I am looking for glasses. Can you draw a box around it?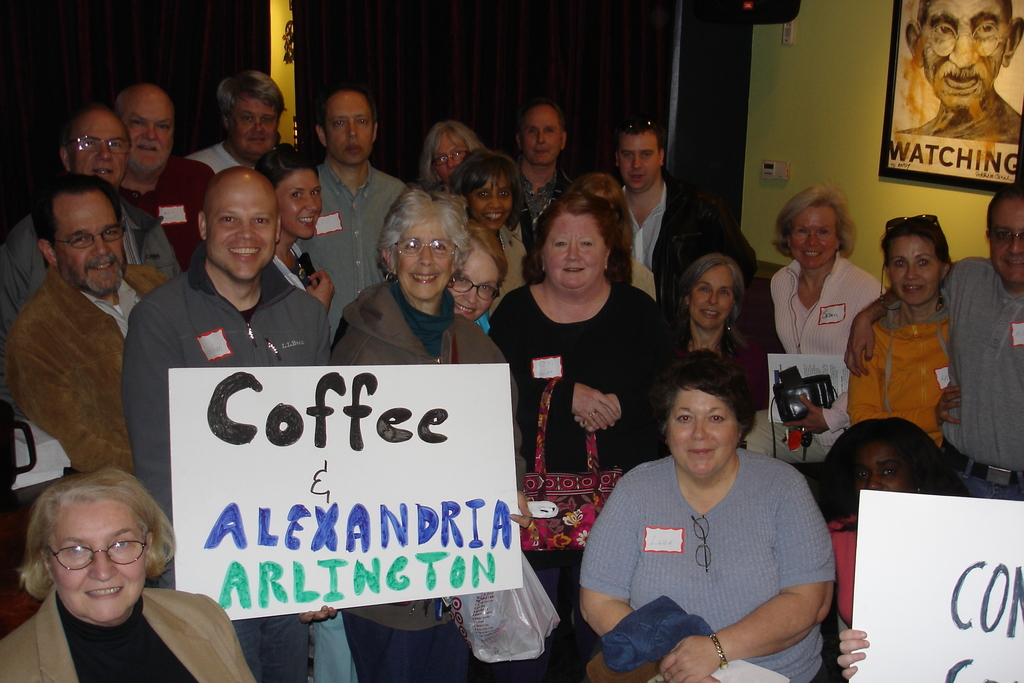
Sure, the bounding box is (65,136,137,159).
